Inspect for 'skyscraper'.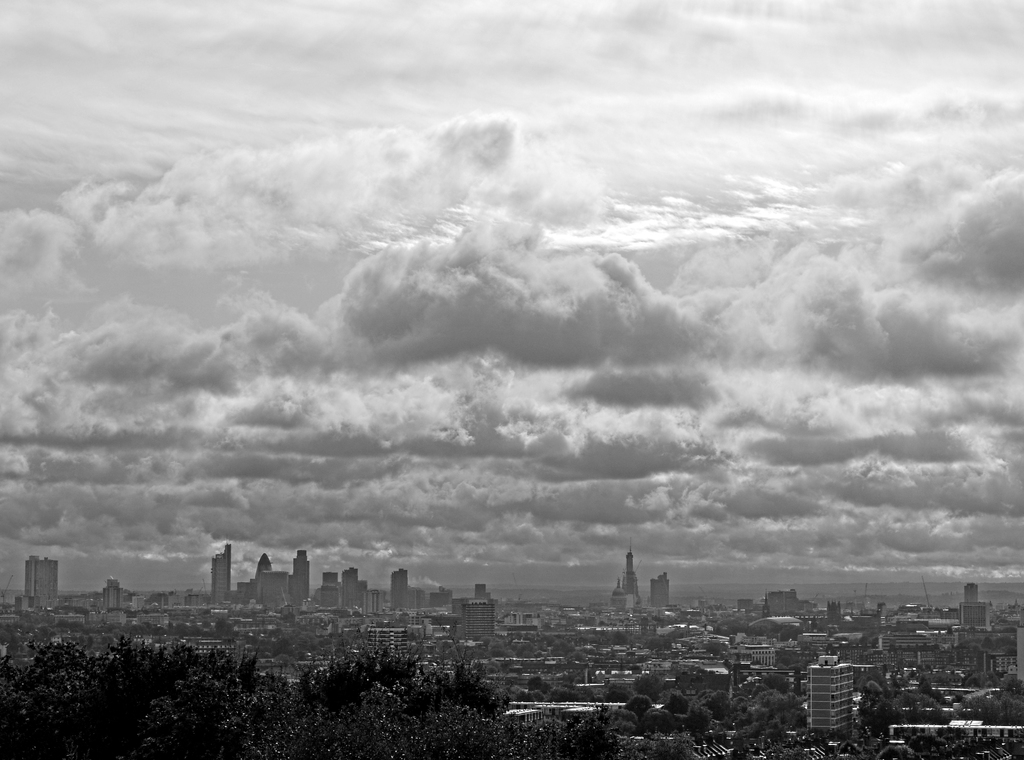
Inspection: [left=213, top=542, right=230, bottom=604].
